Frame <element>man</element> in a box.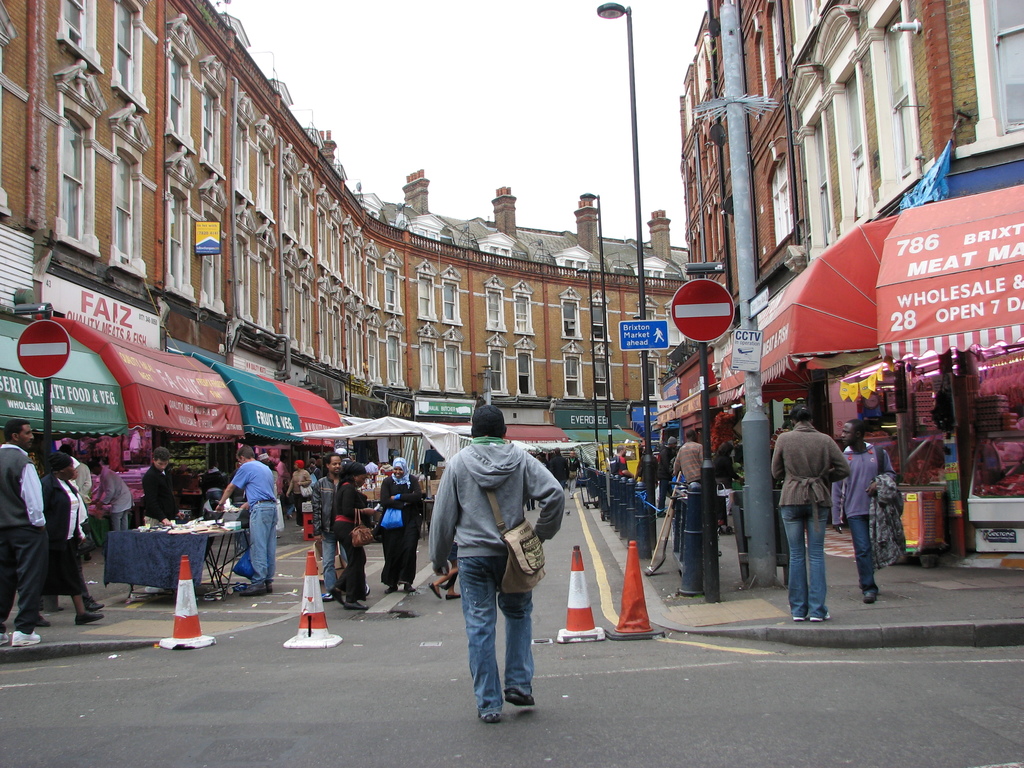
0/419/47/647.
